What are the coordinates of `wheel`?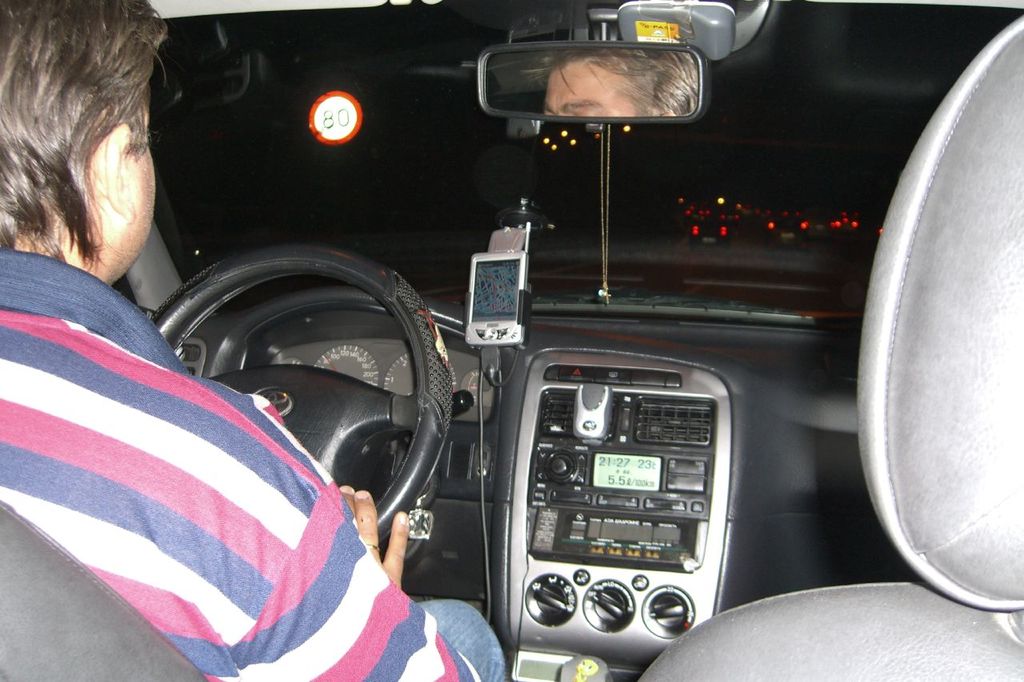
left=174, top=262, right=454, bottom=524.
